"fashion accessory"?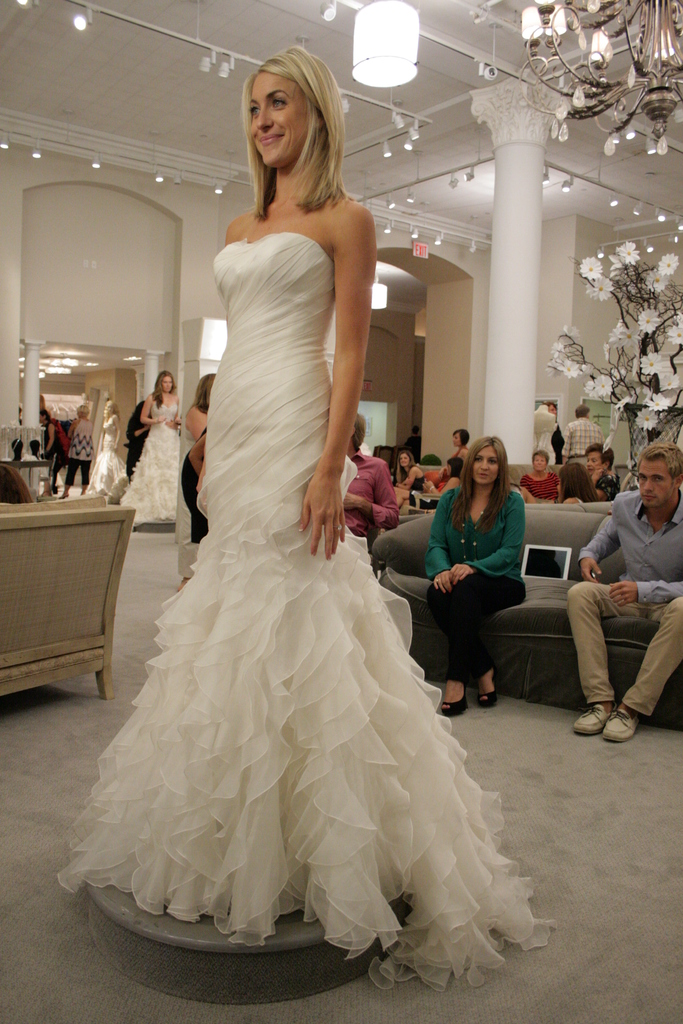
crop(568, 701, 620, 736)
